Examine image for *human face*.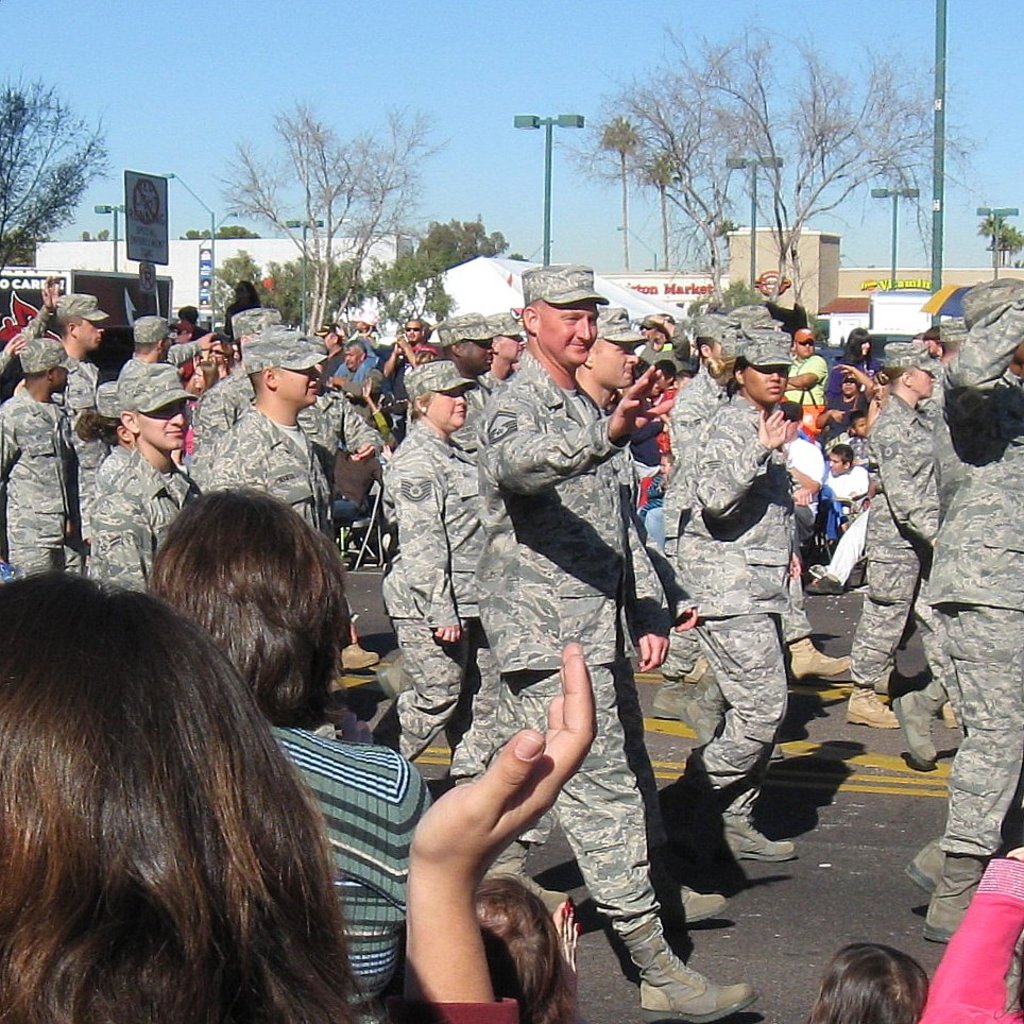
Examination result: BBox(343, 349, 361, 369).
